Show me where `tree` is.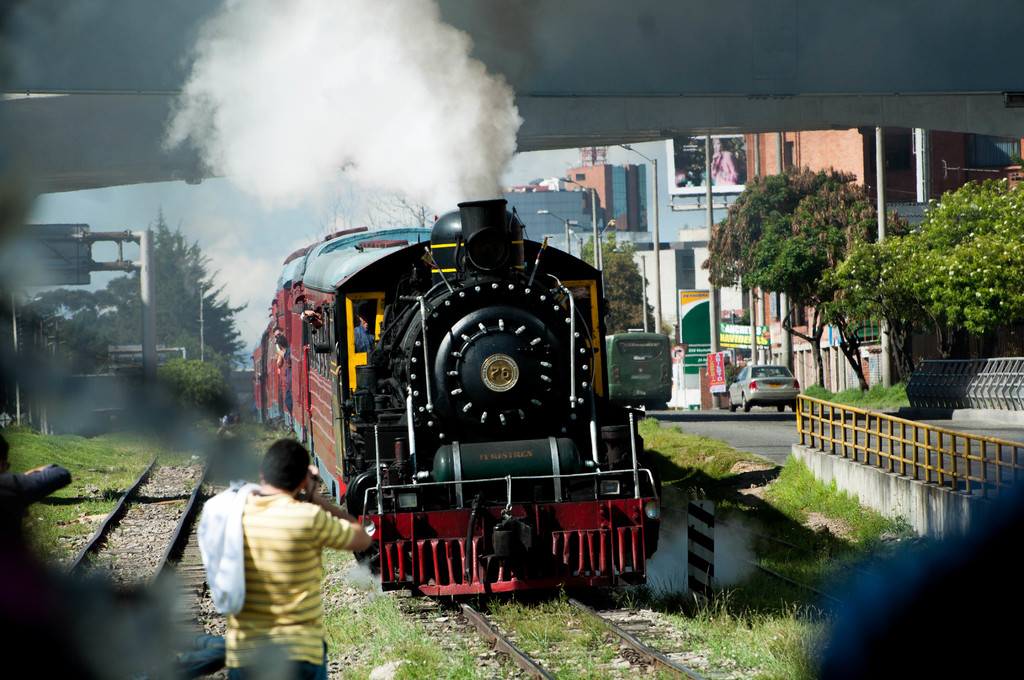
`tree` is at (x1=568, y1=220, x2=663, y2=336).
